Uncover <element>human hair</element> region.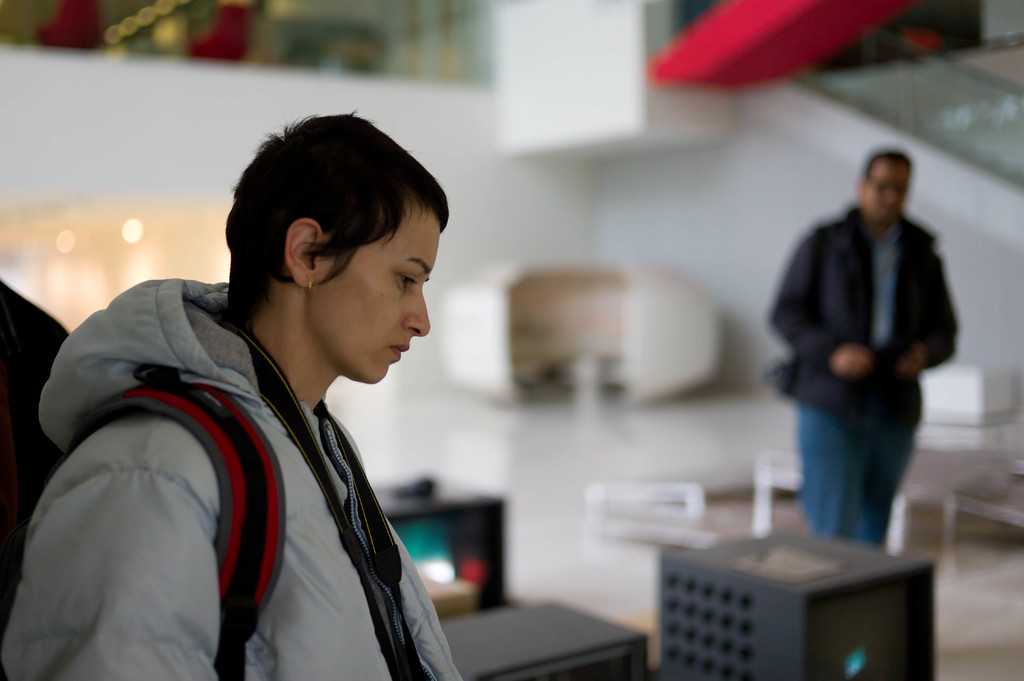
Uncovered: crop(877, 152, 911, 178).
